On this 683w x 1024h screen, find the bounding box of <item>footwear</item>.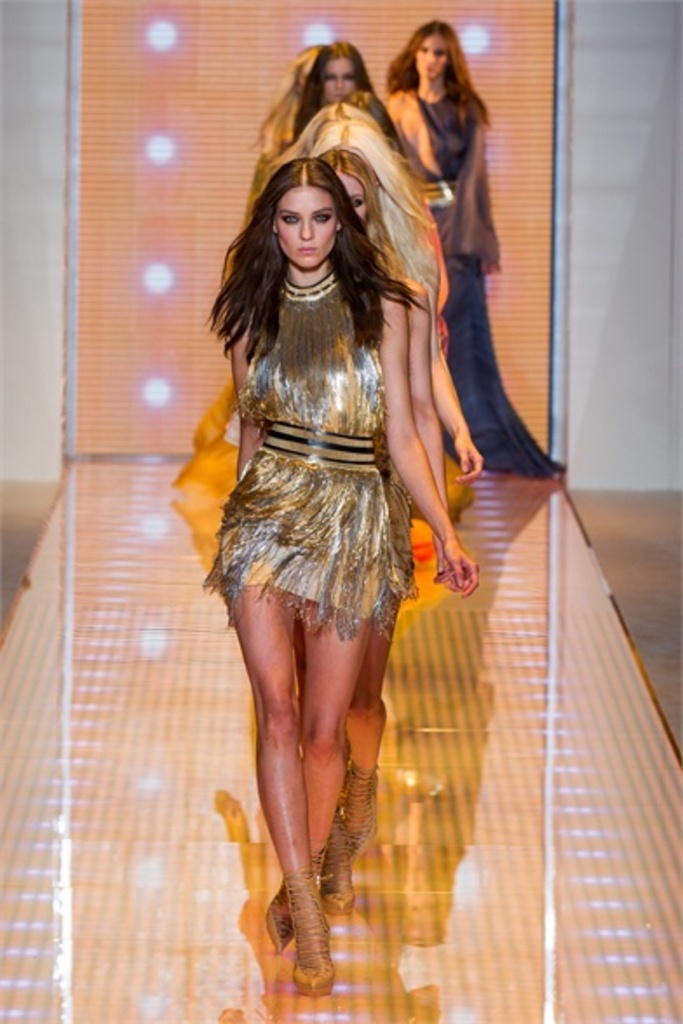
Bounding box: (307, 784, 357, 935).
